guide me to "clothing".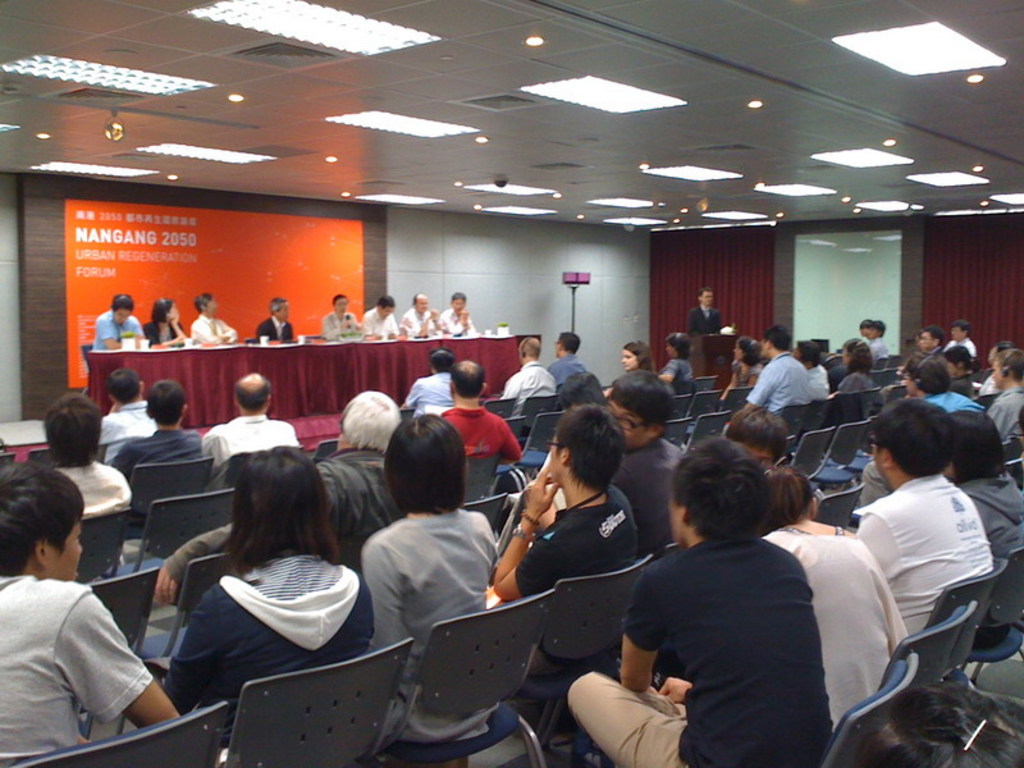
Guidance: 96, 308, 151, 344.
